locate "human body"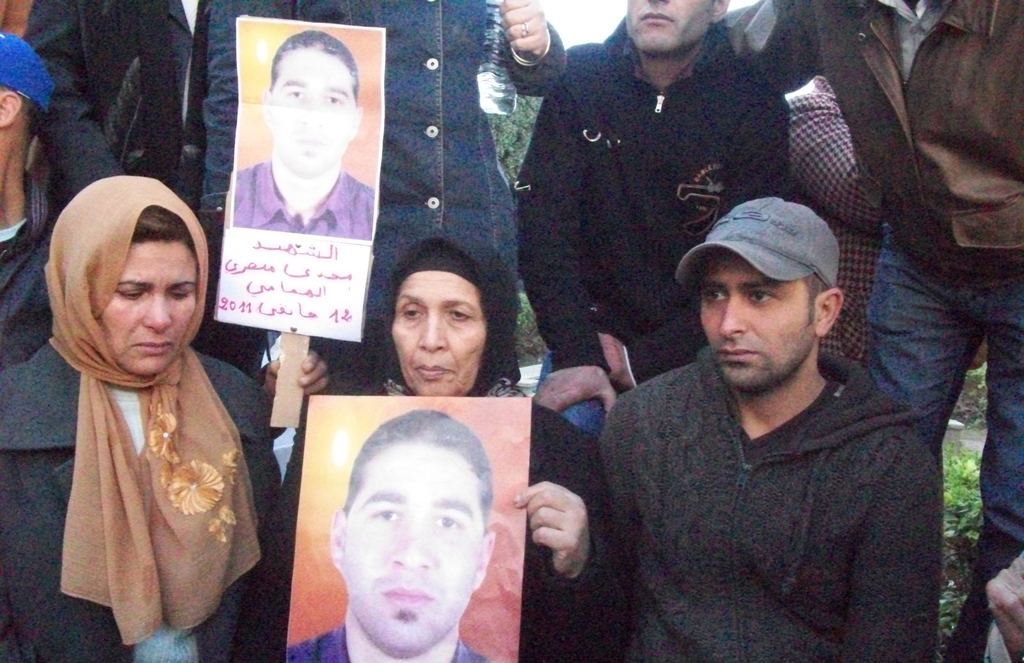
588,208,957,660
